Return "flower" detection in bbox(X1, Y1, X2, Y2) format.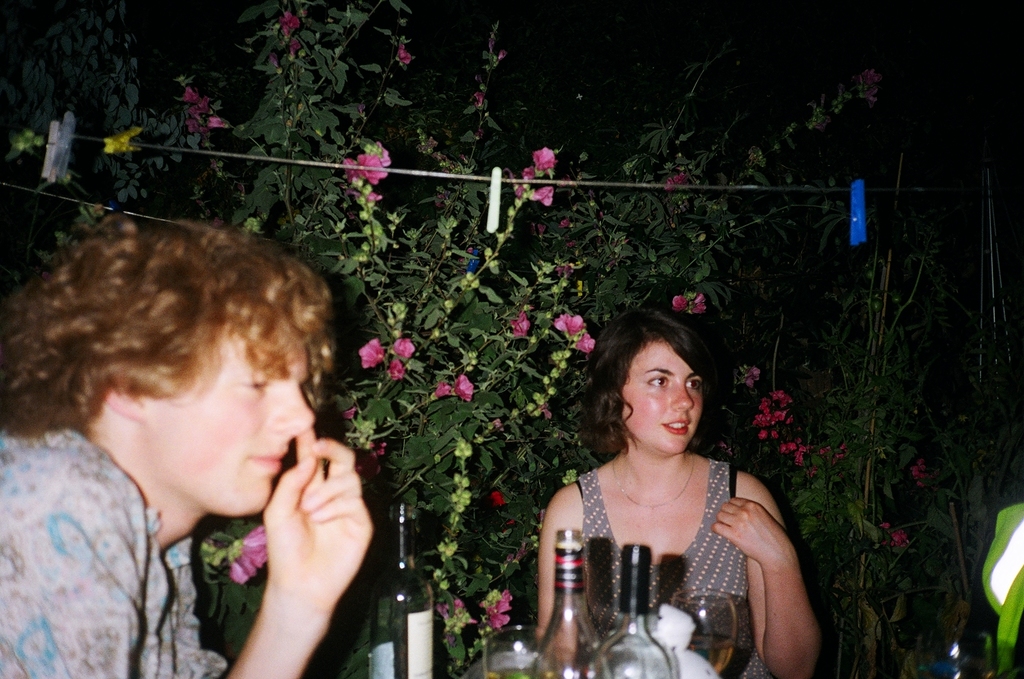
bbox(531, 147, 558, 167).
